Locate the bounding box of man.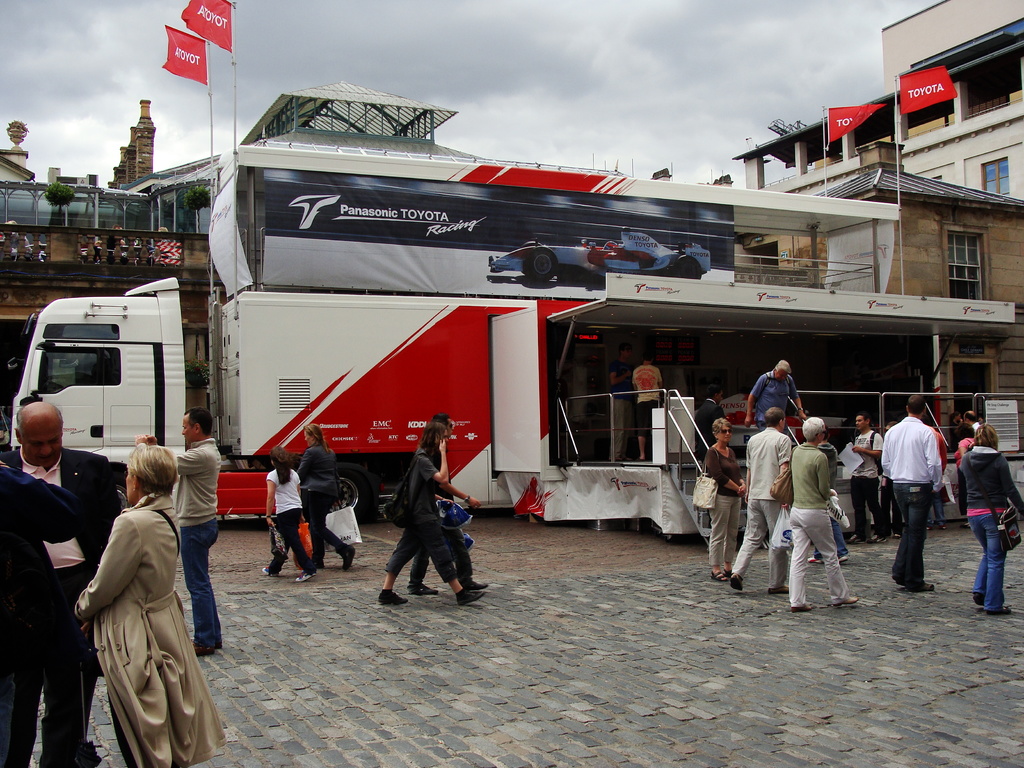
Bounding box: <region>872, 421, 902, 541</region>.
